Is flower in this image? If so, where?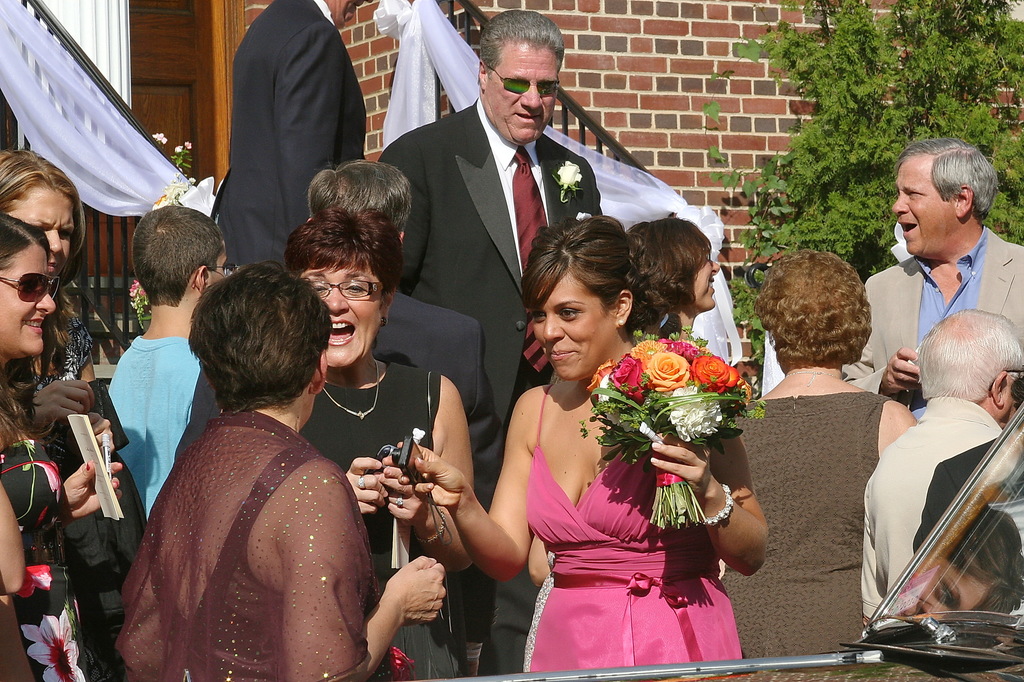
Yes, at [left=174, top=141, right=180, bottom=154].
